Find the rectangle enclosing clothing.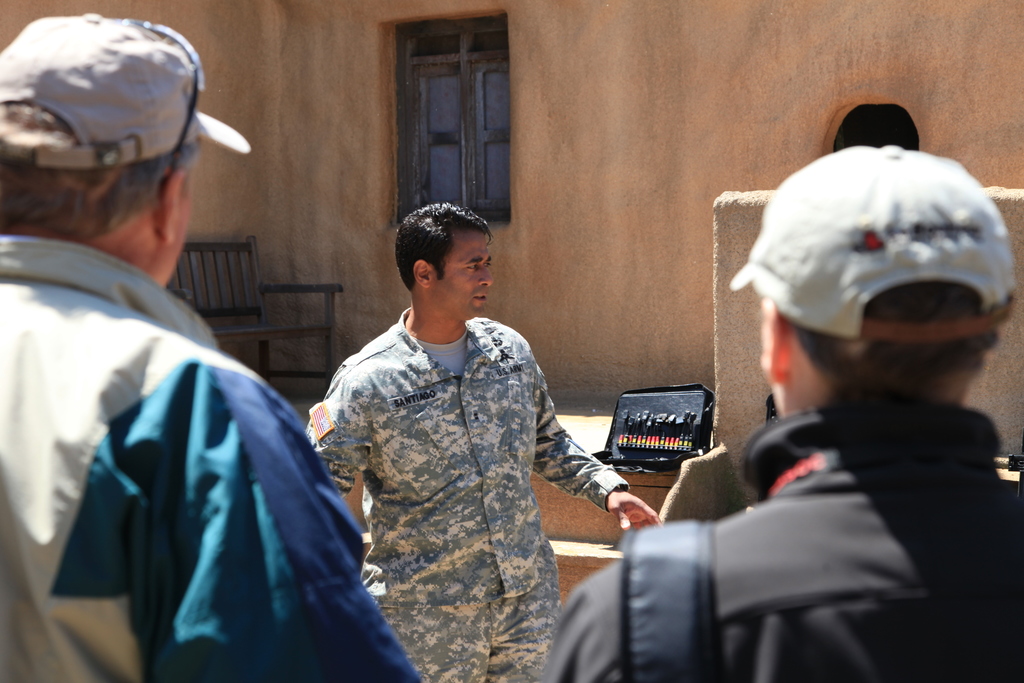
bbox=[543, 398, 1021, 682].
